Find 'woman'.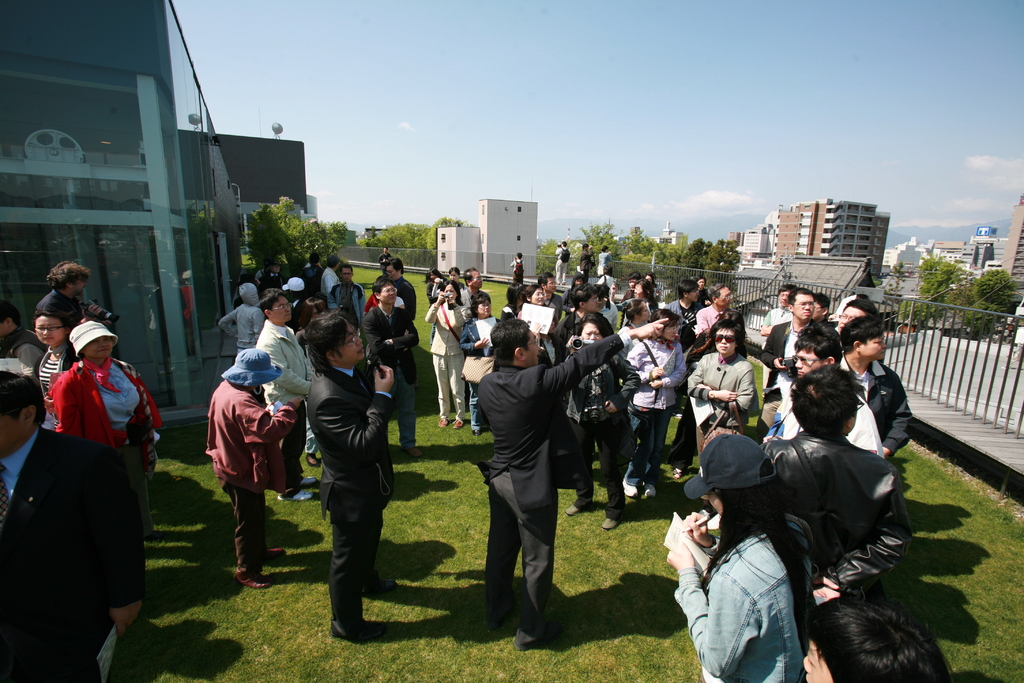
[18, 296, 148, 671].
